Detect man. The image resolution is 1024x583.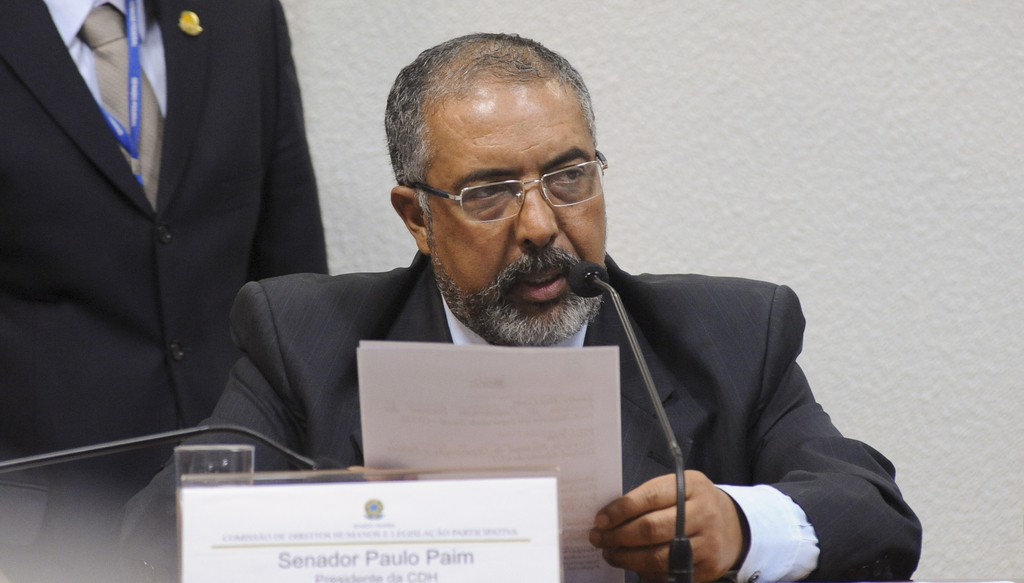
pyautogui.locateOnScreen(109, 36, 925, 582).
